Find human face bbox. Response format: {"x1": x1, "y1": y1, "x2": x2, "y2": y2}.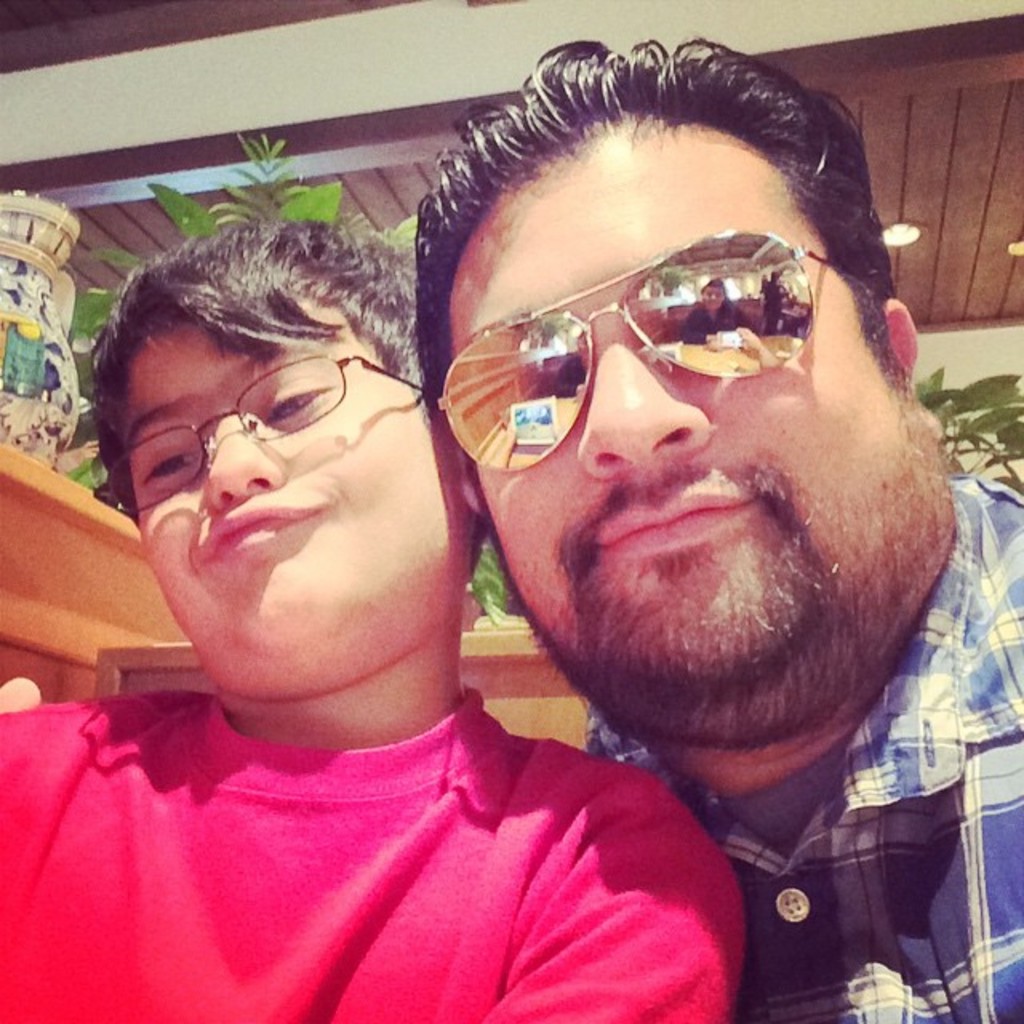
{"x1": 446, "y1": 130, "x2": 906, "y2": 710}.
